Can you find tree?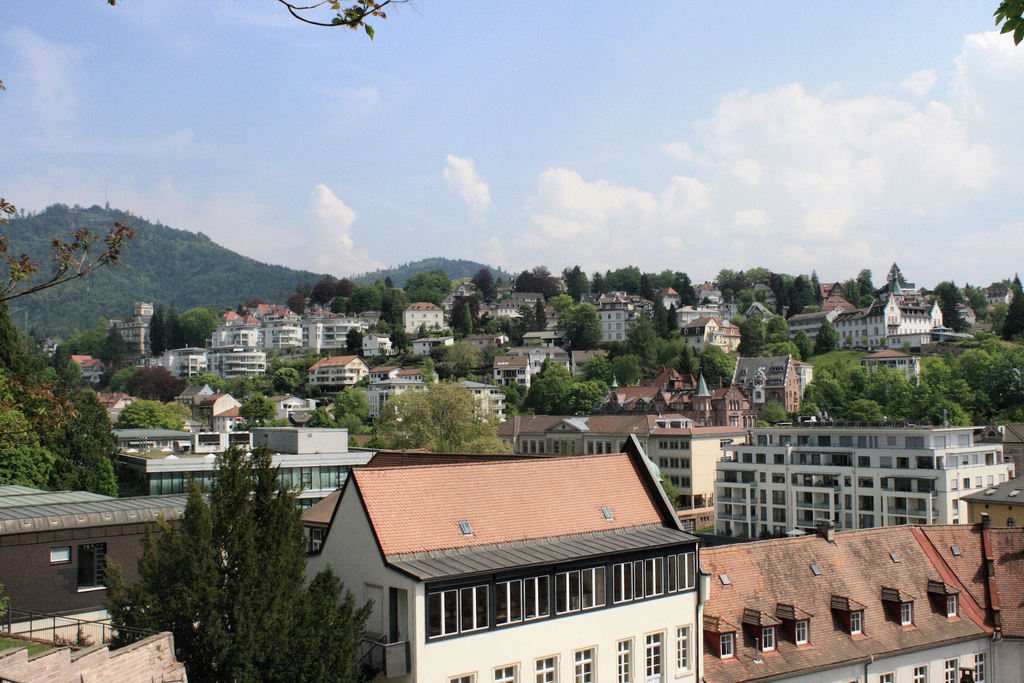
Yes, bounding box: (991,0,1023,47).
